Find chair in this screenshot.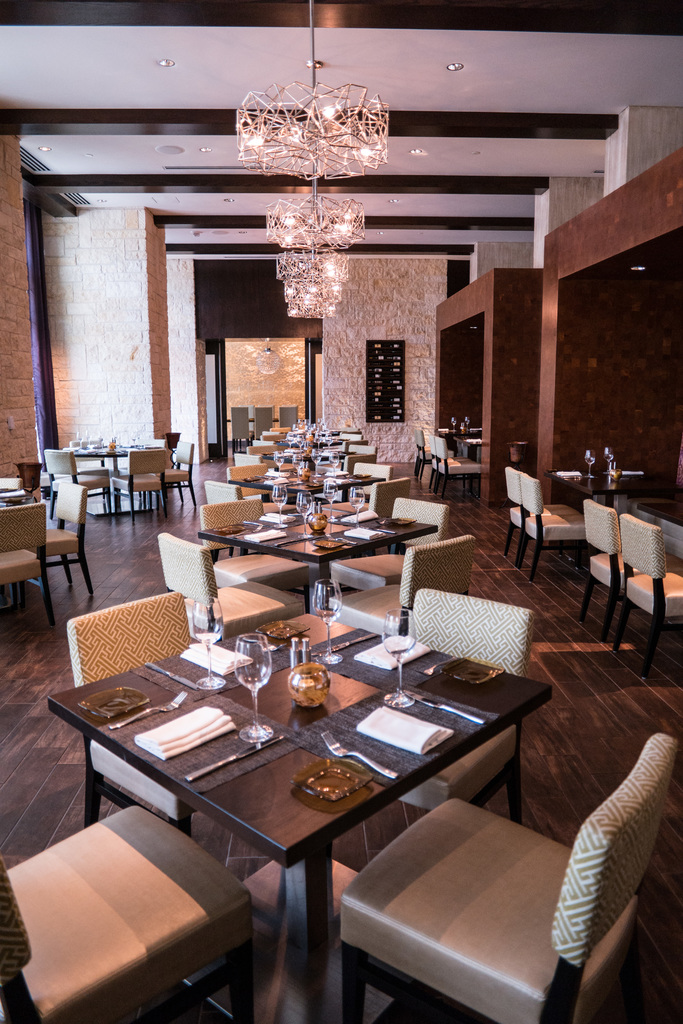
The bounding box for chair is bbox=(344, 728, 680, 1023).
